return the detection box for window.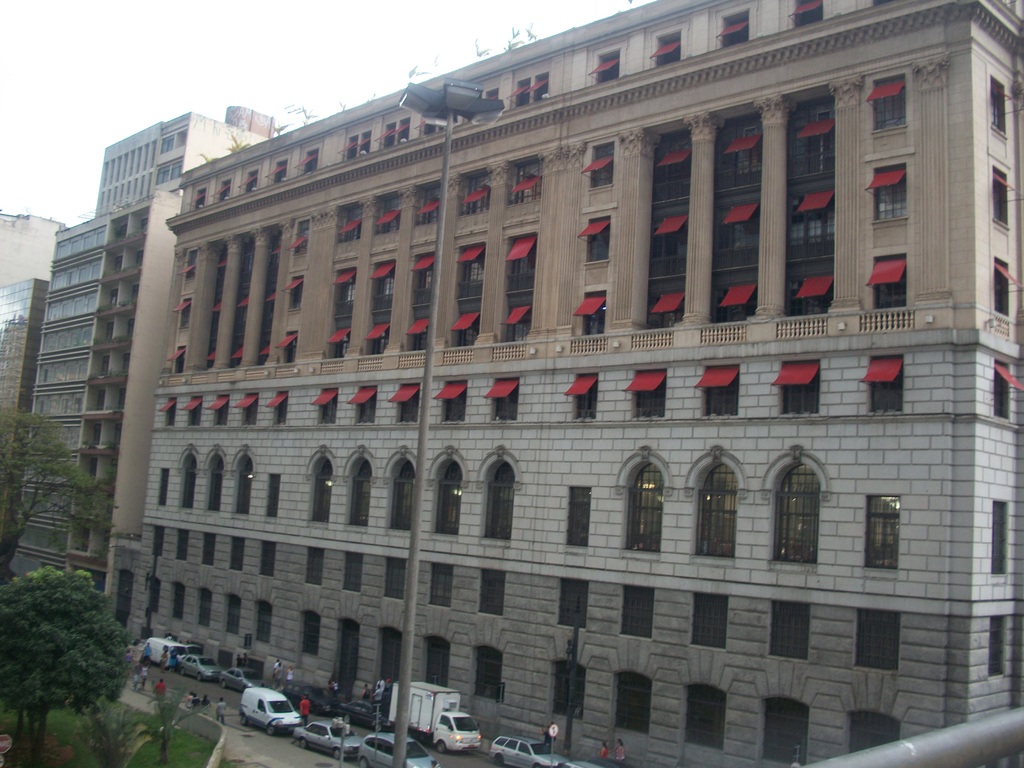
611/671/648/735.
